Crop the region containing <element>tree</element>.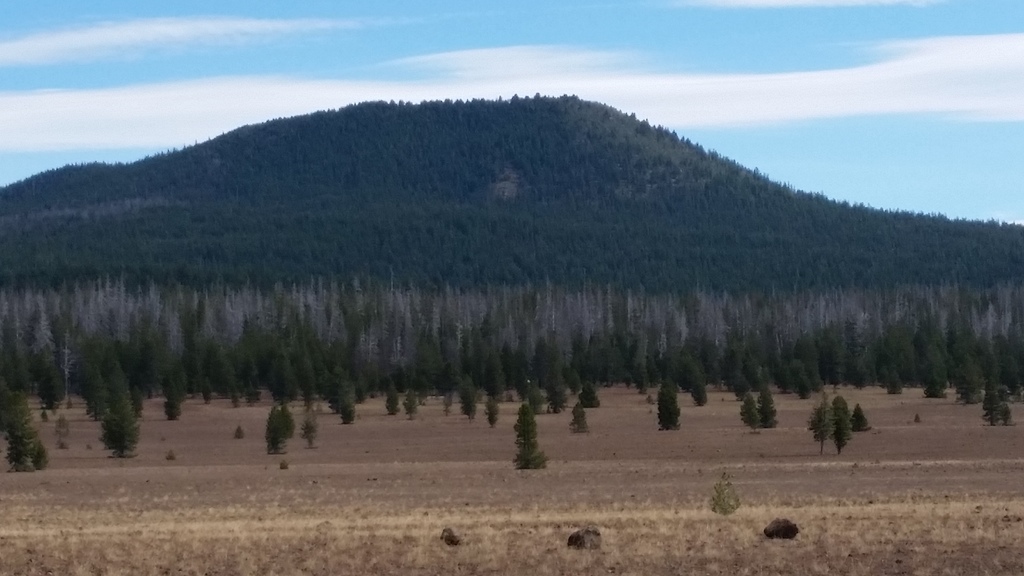
Crop region: 440,378,454,421.
